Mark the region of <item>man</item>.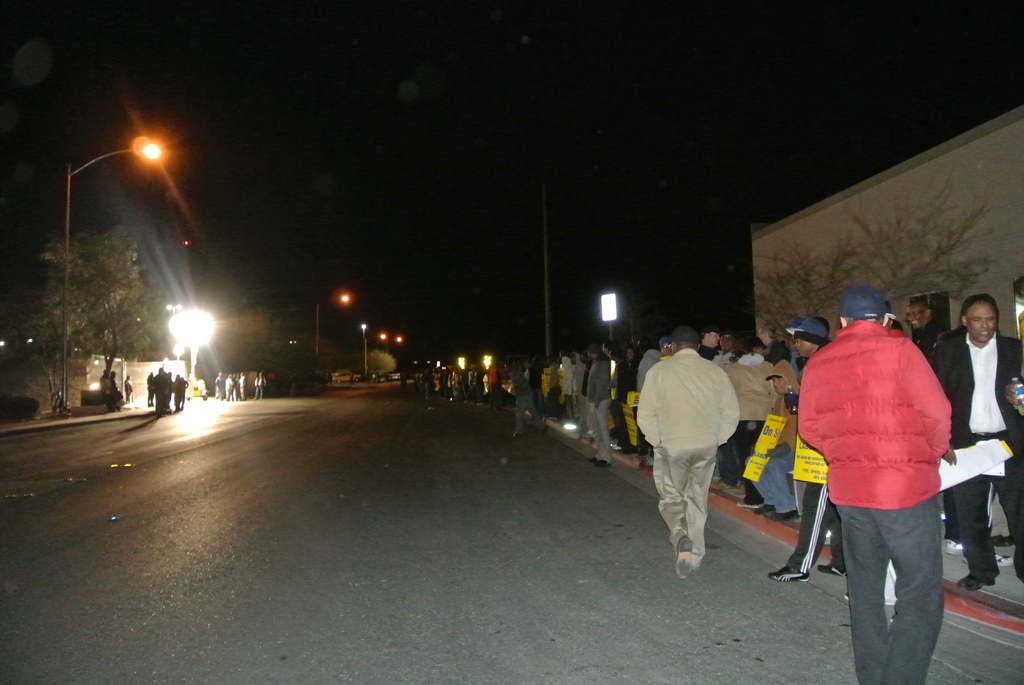
Region: x1=707 y1=329 x2=746 y2=489.
